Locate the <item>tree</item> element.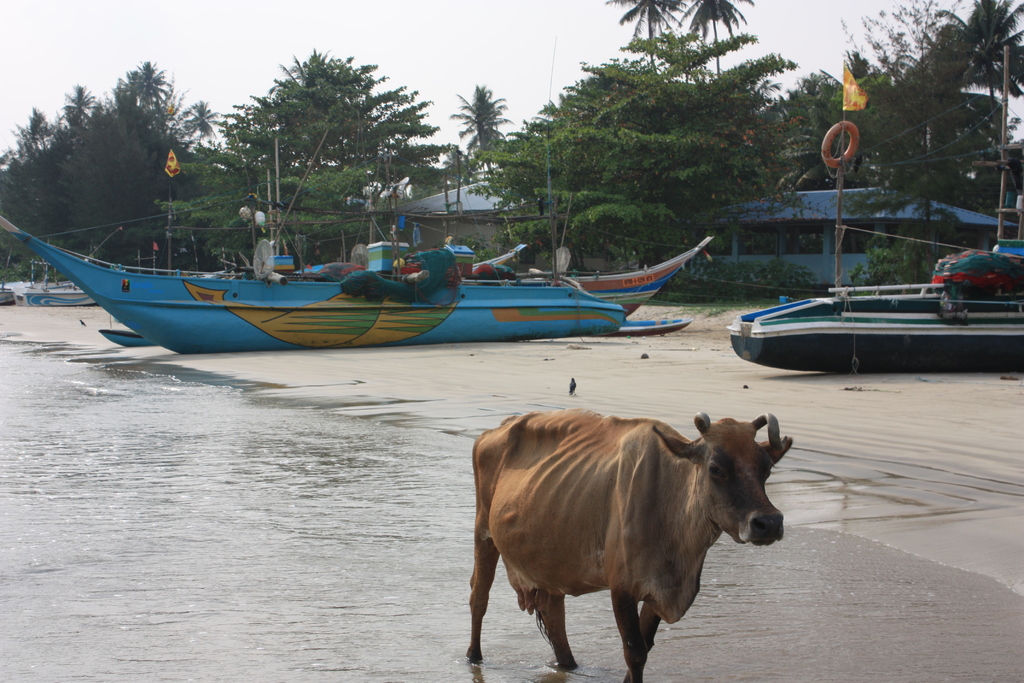
Element bbox: (769,0,1023,299).
